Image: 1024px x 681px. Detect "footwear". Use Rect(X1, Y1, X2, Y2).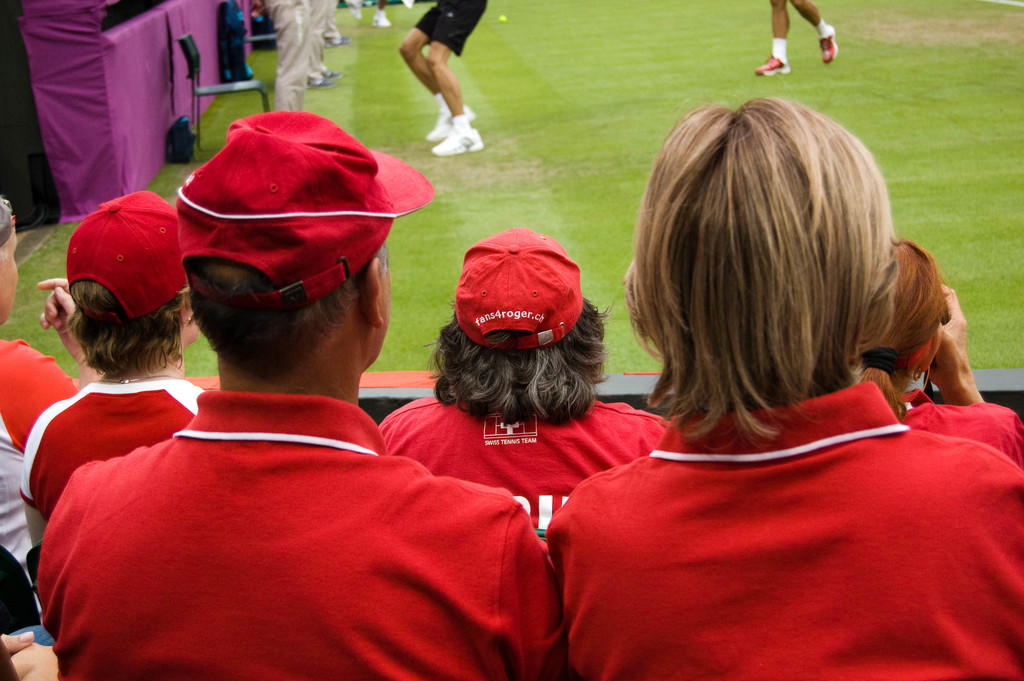
Rect(432, 113, 483, 151).
